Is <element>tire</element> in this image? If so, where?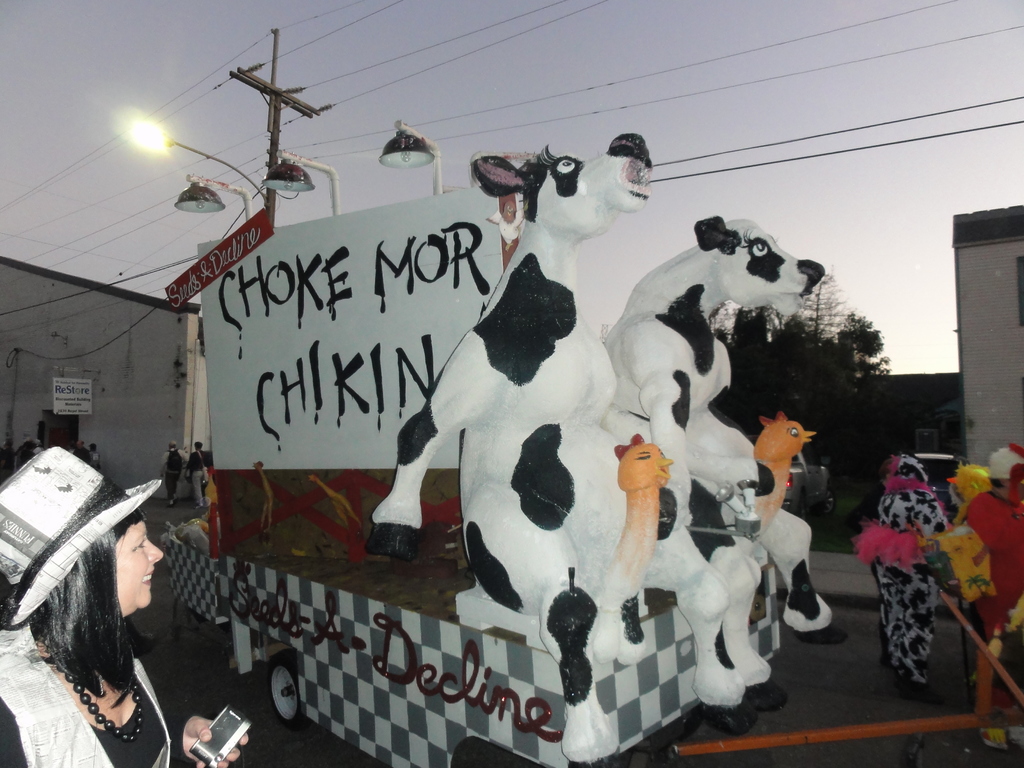
Yes, at pyautogui.locateOnScreen(268, 651, 296, 728).
